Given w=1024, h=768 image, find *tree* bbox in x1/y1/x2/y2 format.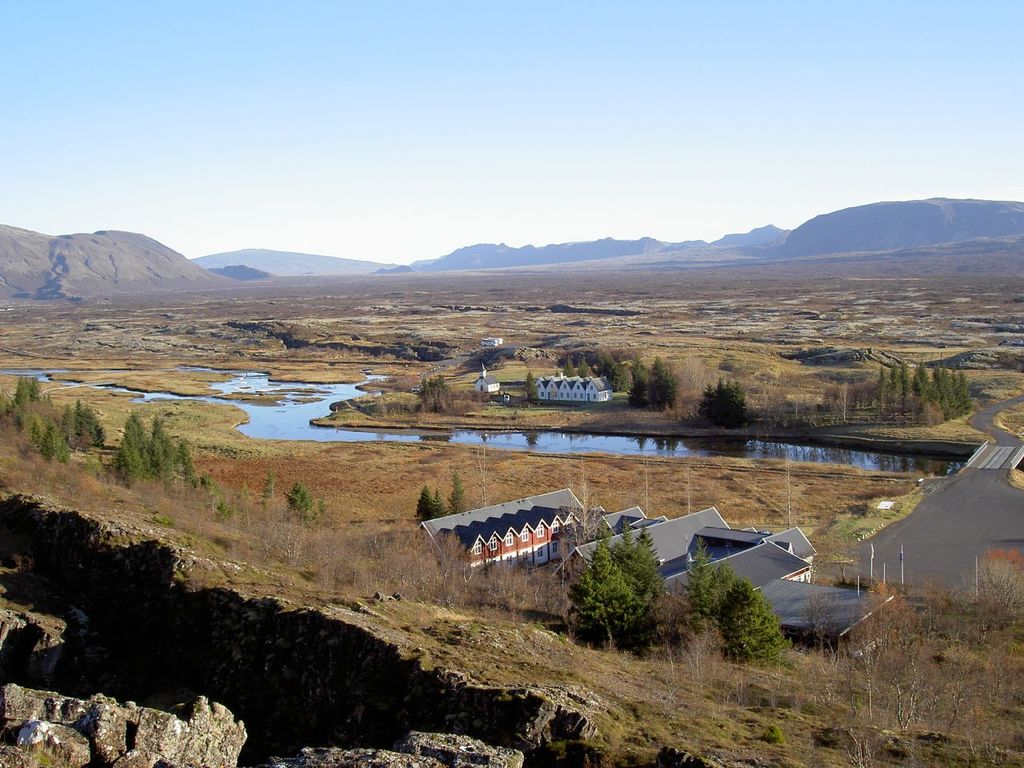
112/410/162/492.
